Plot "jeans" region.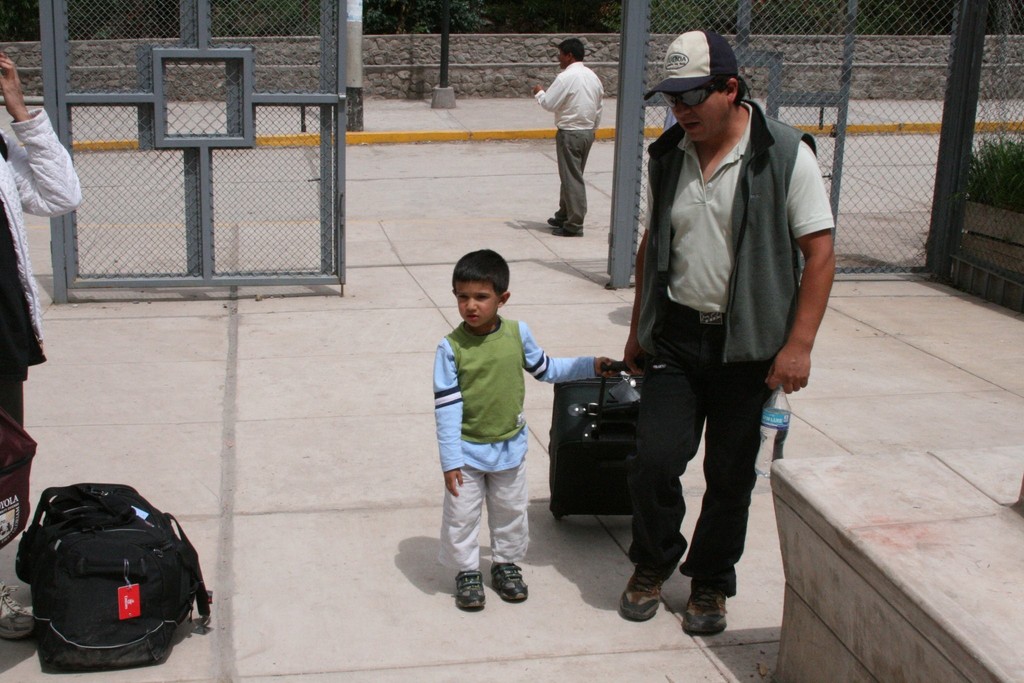
Plotted at l=541, t=133, r=603, b=230.
